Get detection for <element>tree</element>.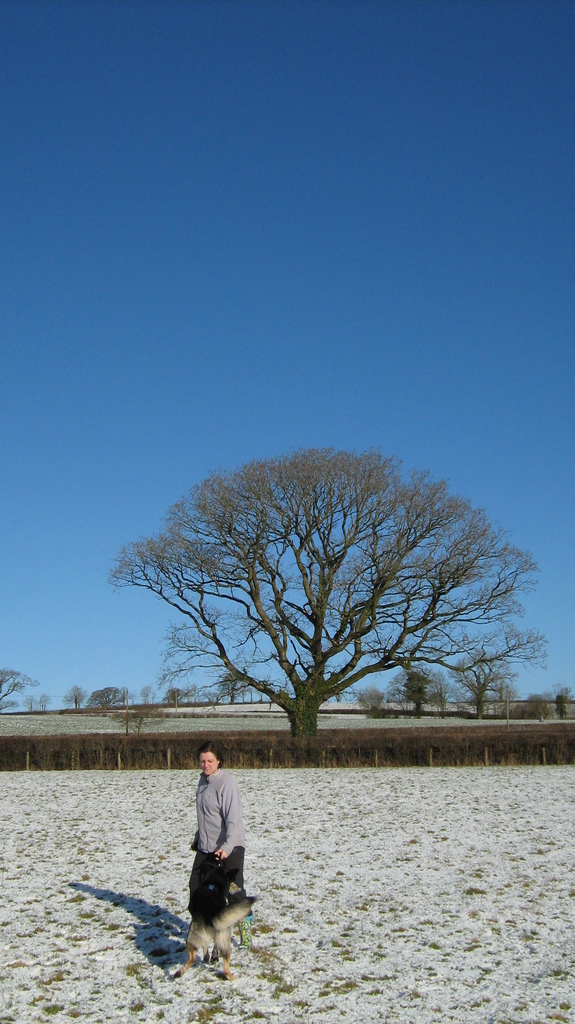
Detection: crop(109, 442, 550, 762).
